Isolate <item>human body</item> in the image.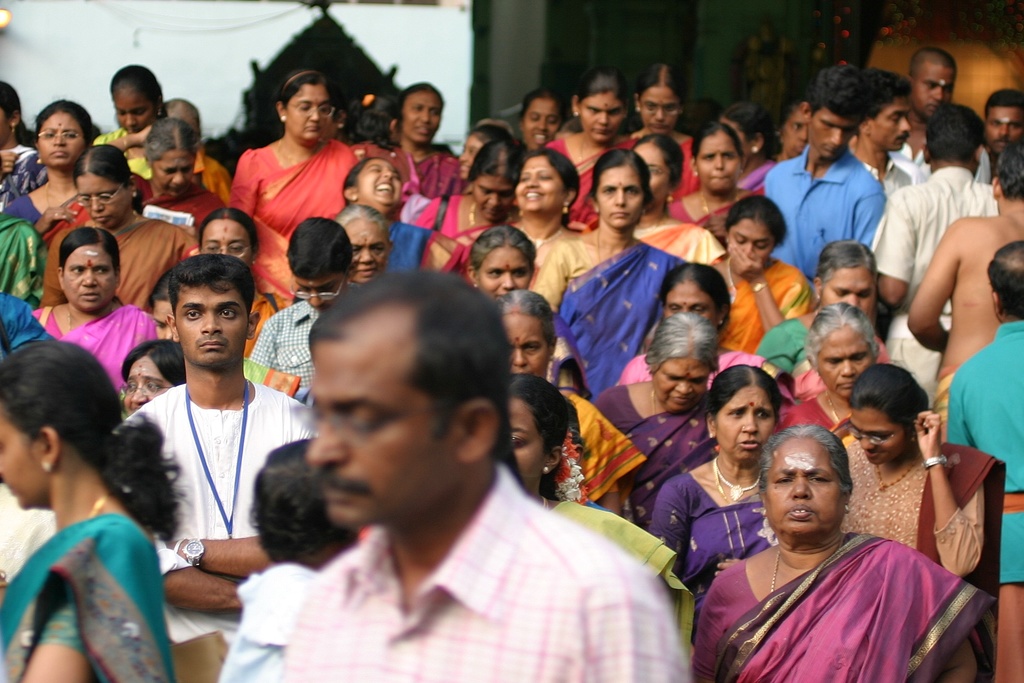
Isolated region: <bbox>227, 71, 363, 323</bbox>.
